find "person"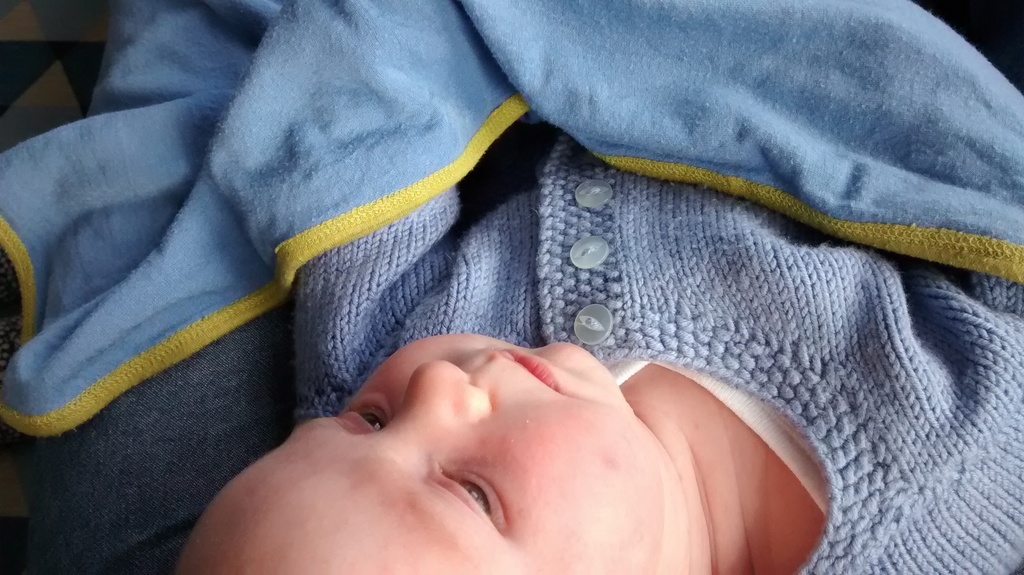
295/143/1023/574
